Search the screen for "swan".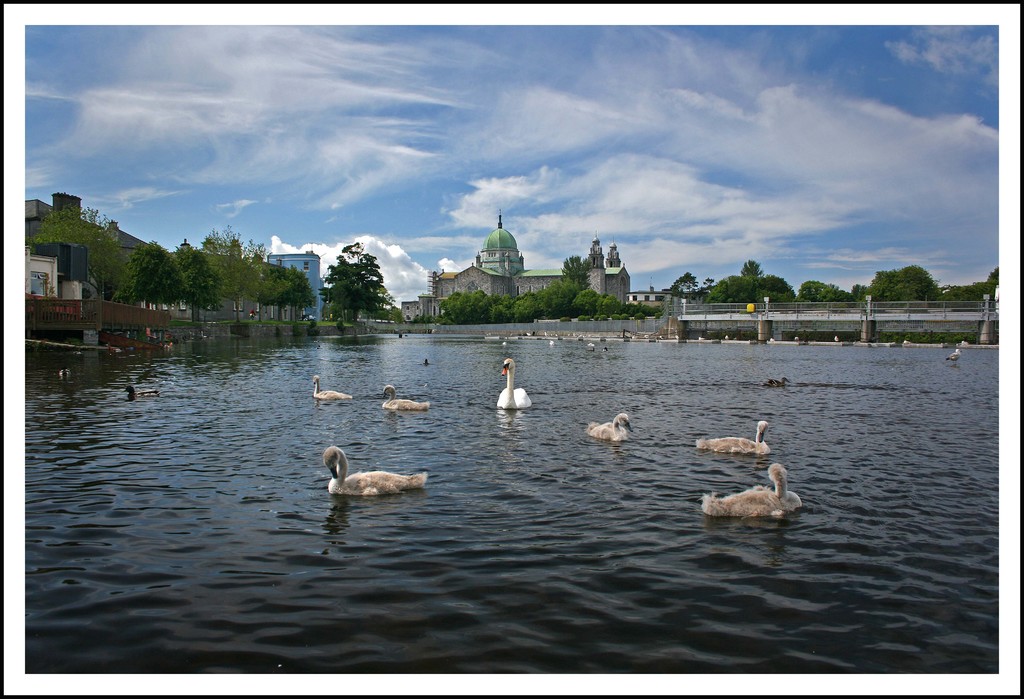
Found at box(692, 419, 775, 455).
